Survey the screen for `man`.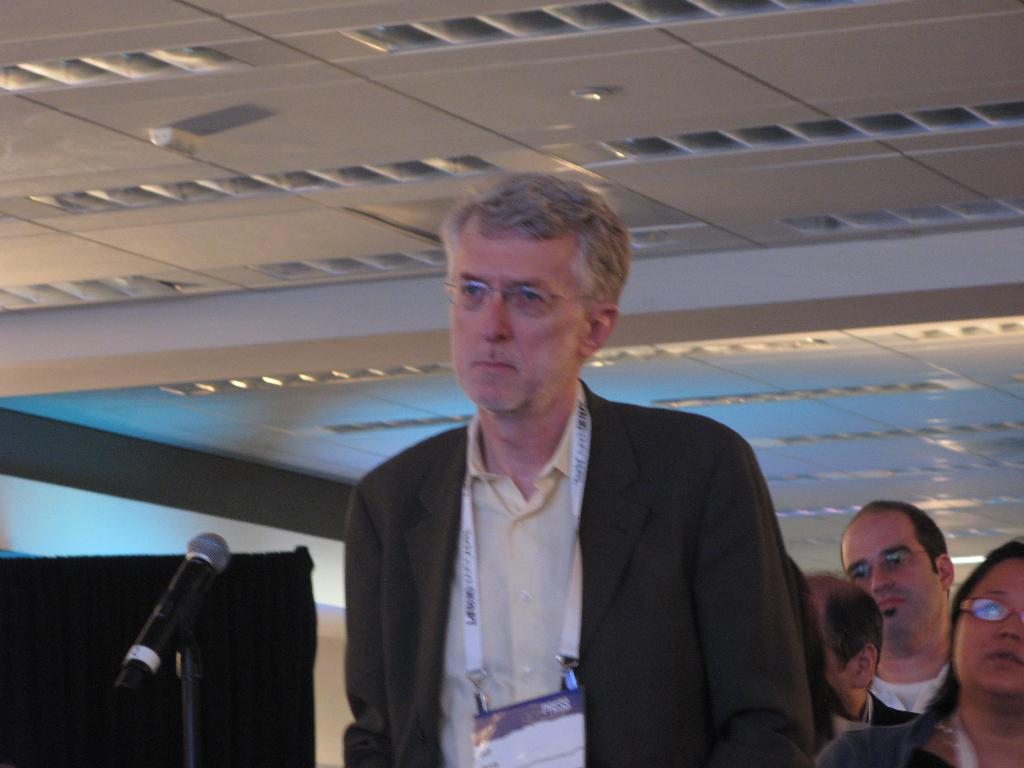
Survey found: (837,500,960,717).
